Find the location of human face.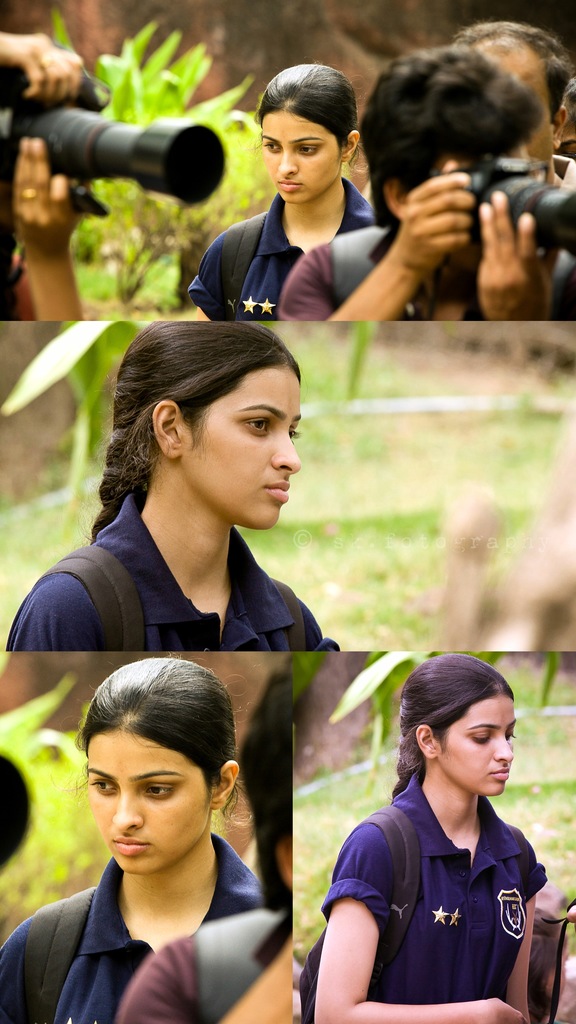
Location: (442, 694, 515, 792).
